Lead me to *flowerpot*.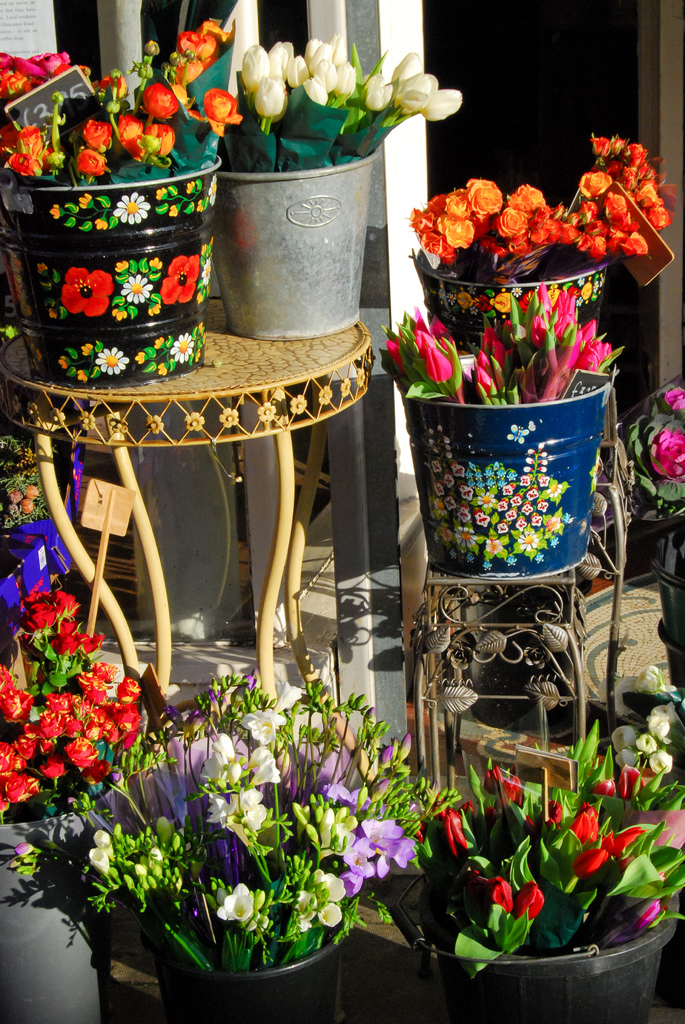
Lead to locate(216, 154, 375, 340).
